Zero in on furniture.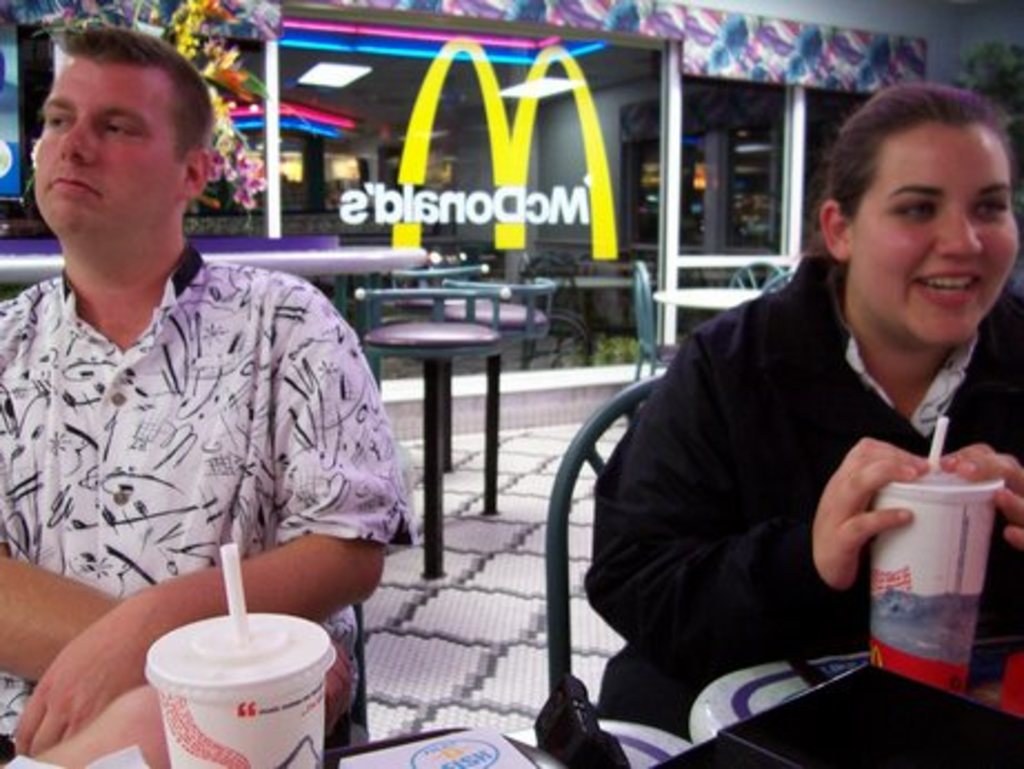
Zeroed in: 315 727 566 767.
